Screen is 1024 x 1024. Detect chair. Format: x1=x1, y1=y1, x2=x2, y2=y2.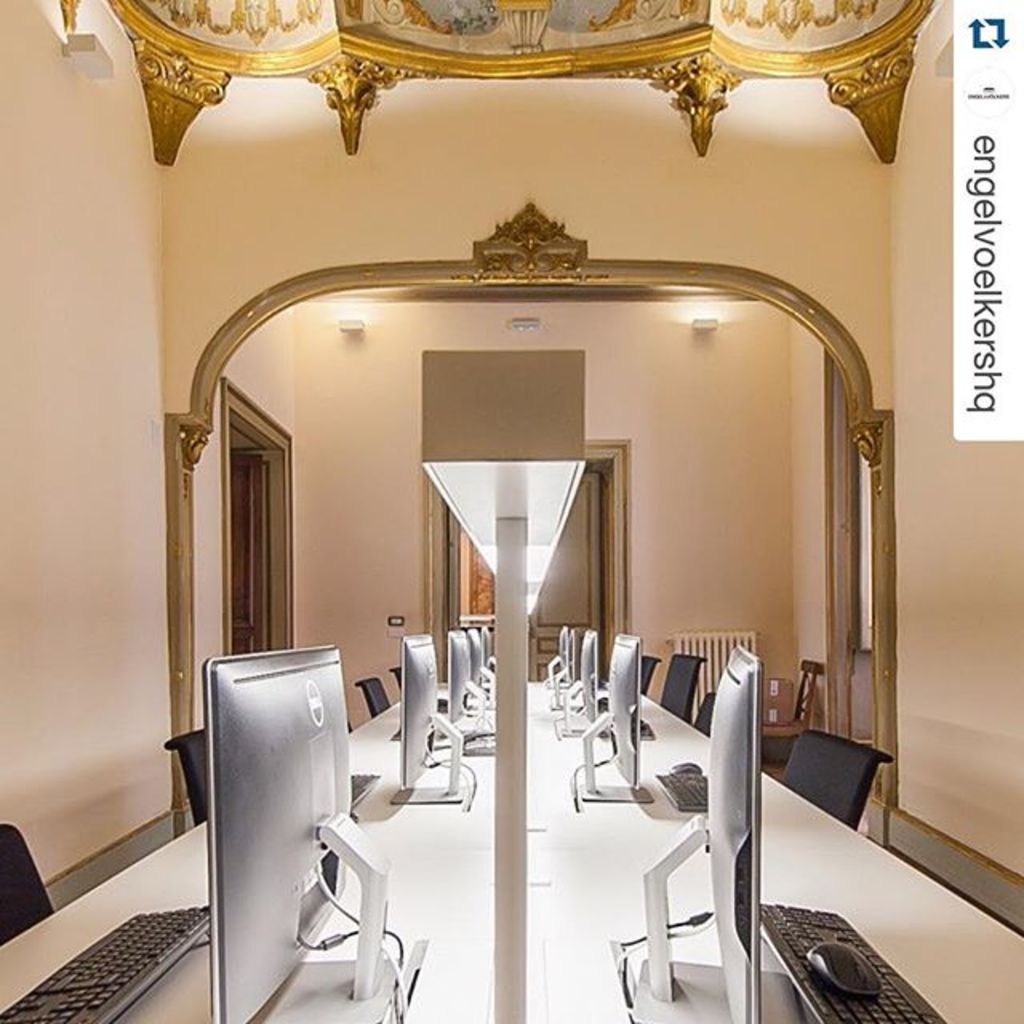
x1=162, y1=722, x2=210, y2=822.
